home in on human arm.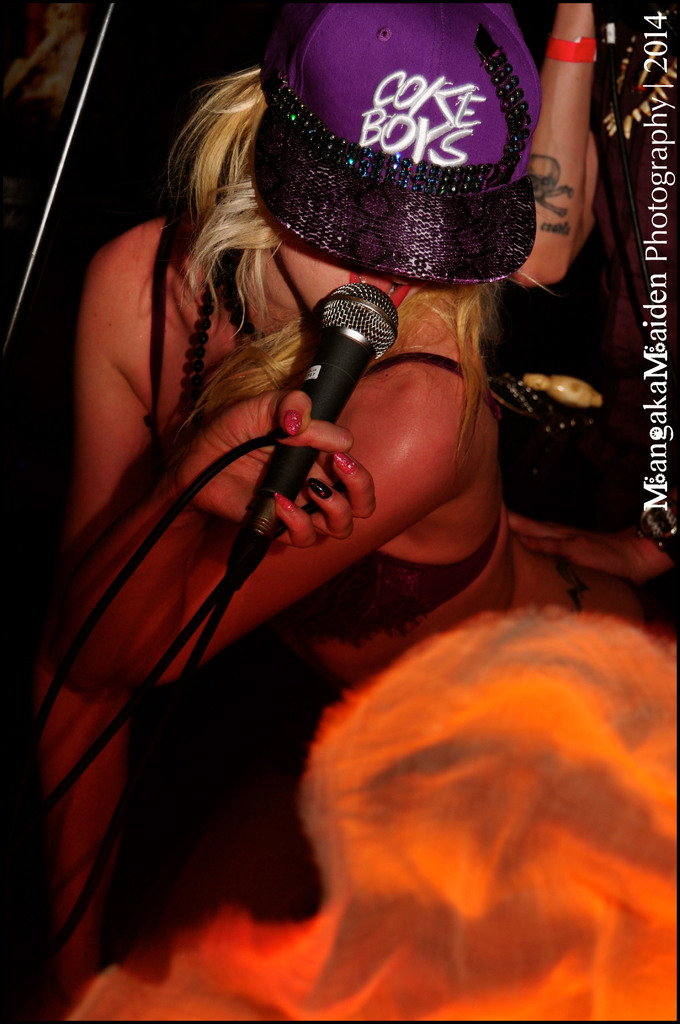
Homed in at <bbox>37, 321, 494, 705</bbox>.
